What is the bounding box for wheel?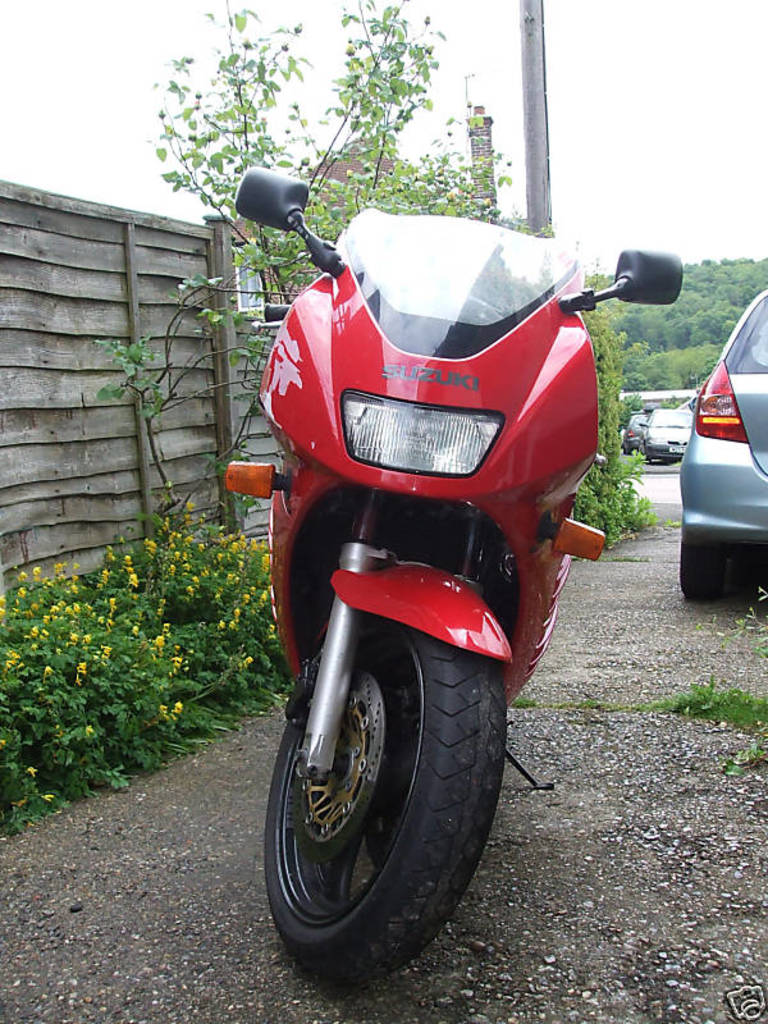
x1=259 y1=621 x2=506 y2=987.
